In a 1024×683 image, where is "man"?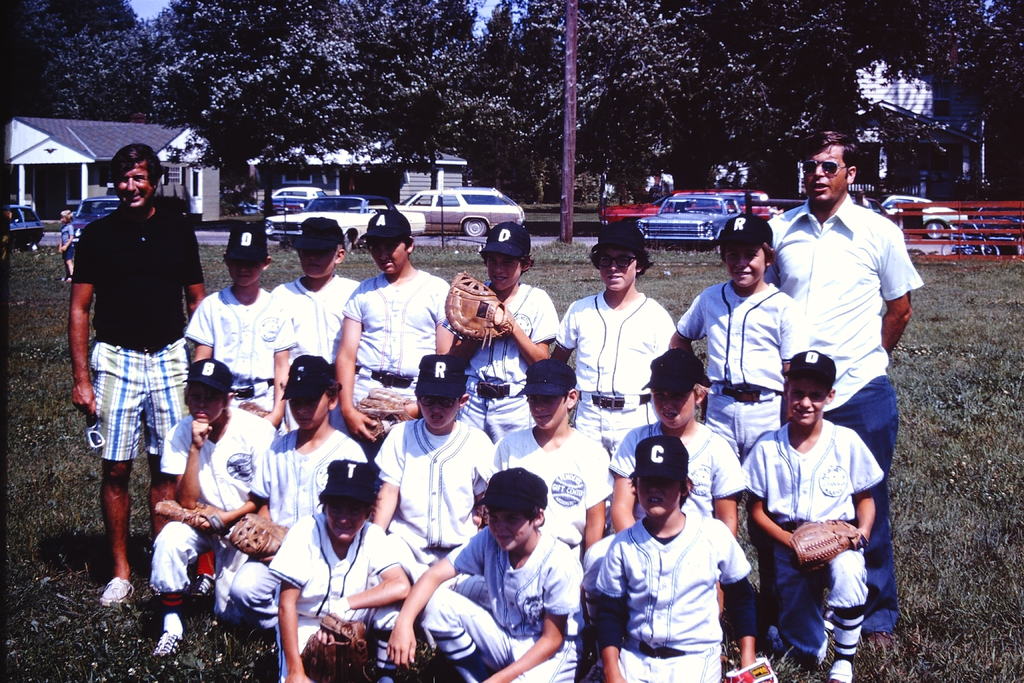
left=324, top=198, right=485, bottom=493.
